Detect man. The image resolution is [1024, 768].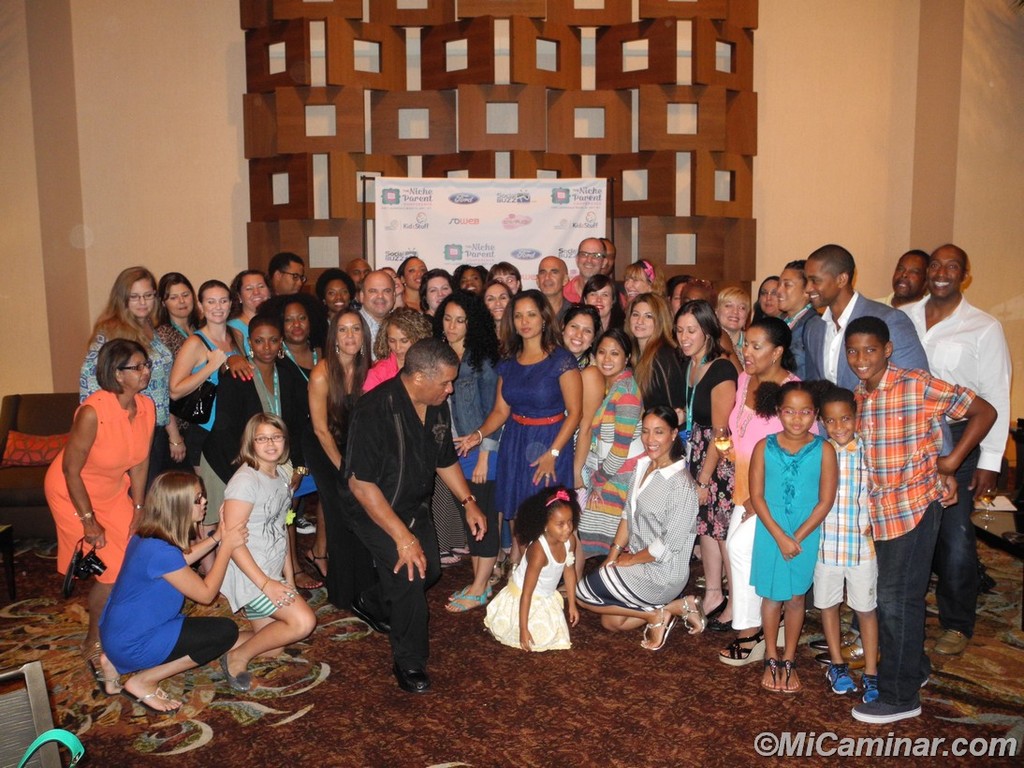
bbox=(894, 241, 1013, 654).
